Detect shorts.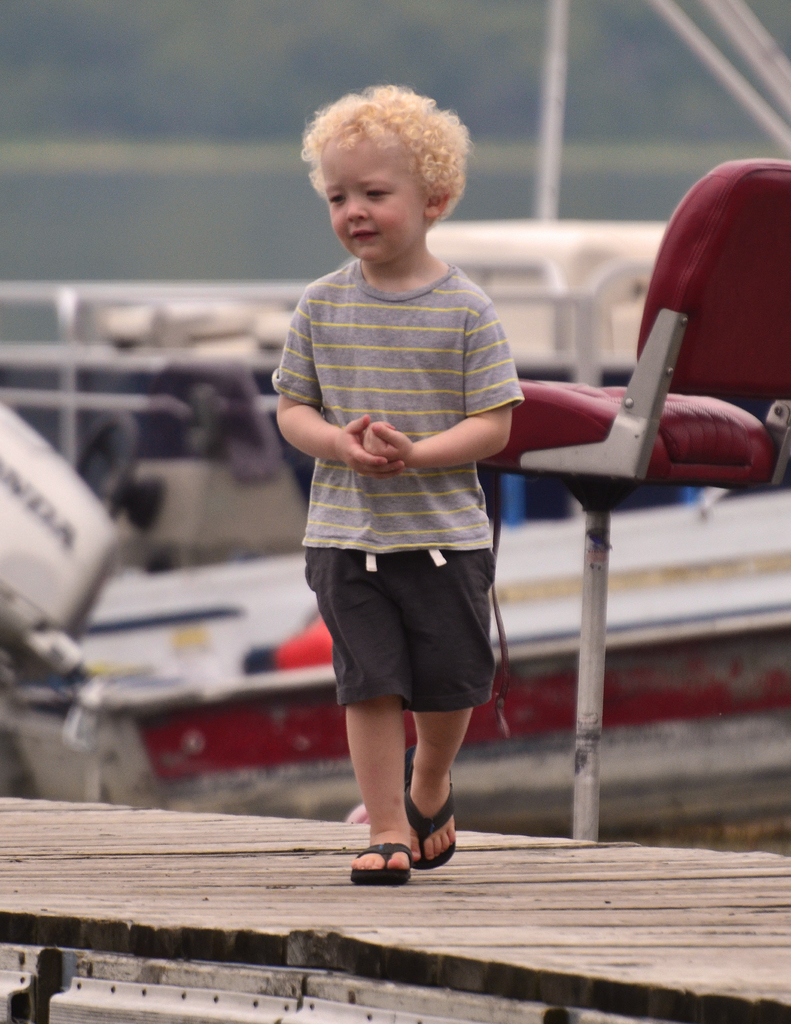
Detected at (x1=322, y1=552, x2=513, y2=719).
